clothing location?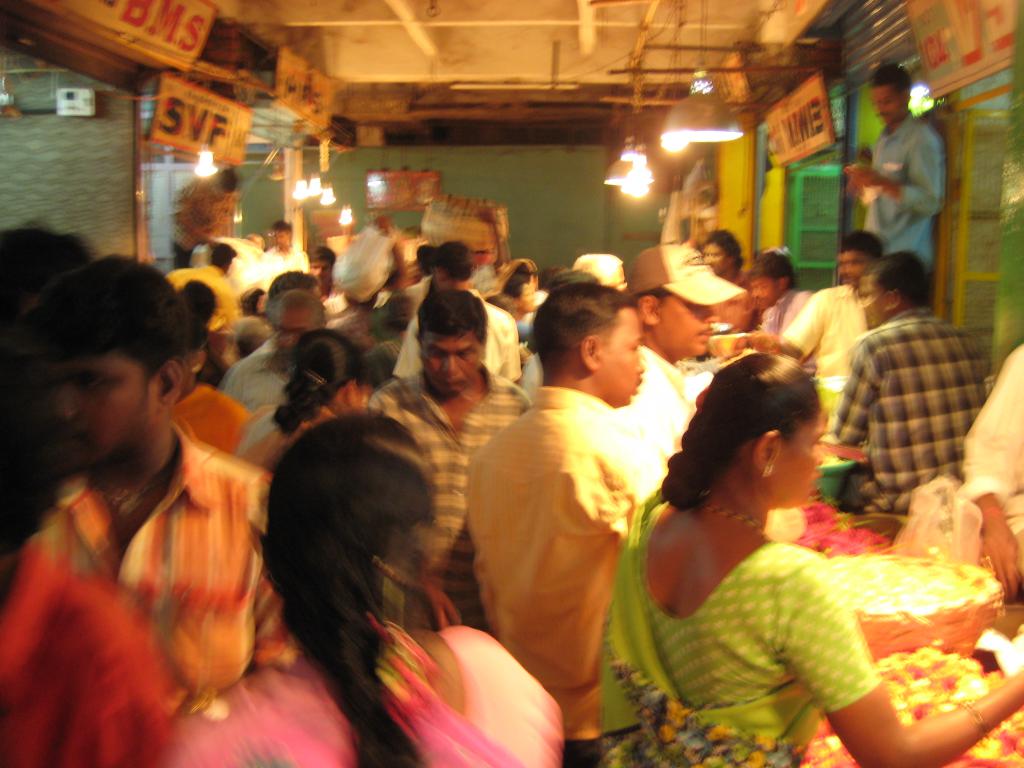
178/620/566/767
